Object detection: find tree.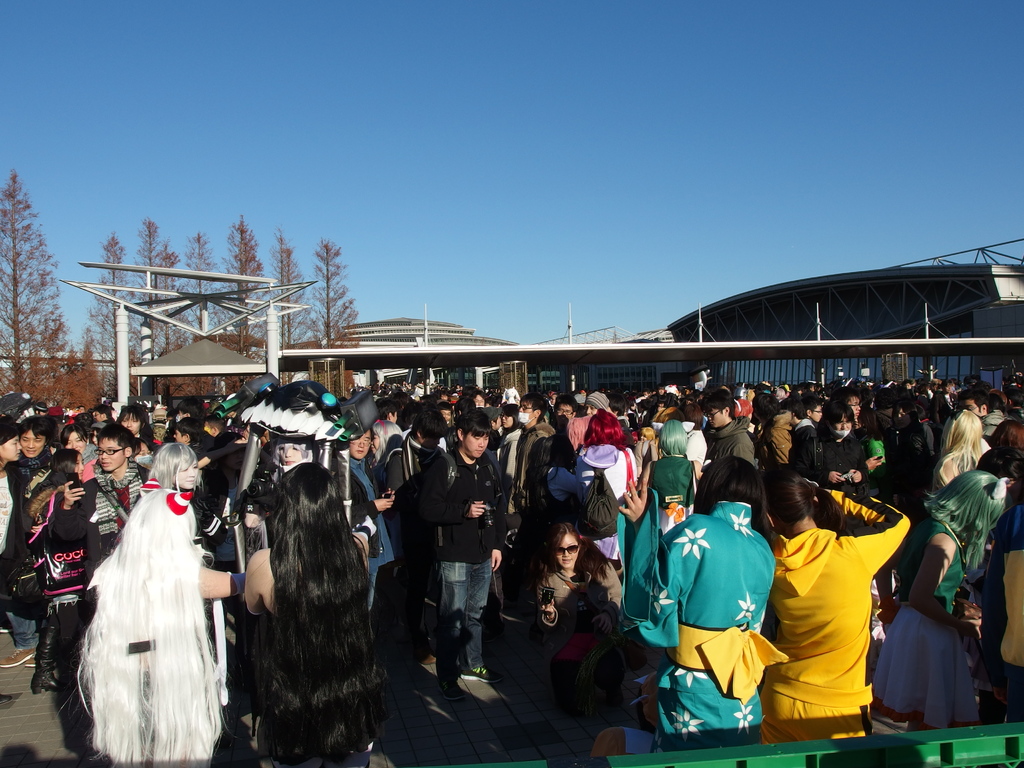
BBox(68, 323, 109, 406).
